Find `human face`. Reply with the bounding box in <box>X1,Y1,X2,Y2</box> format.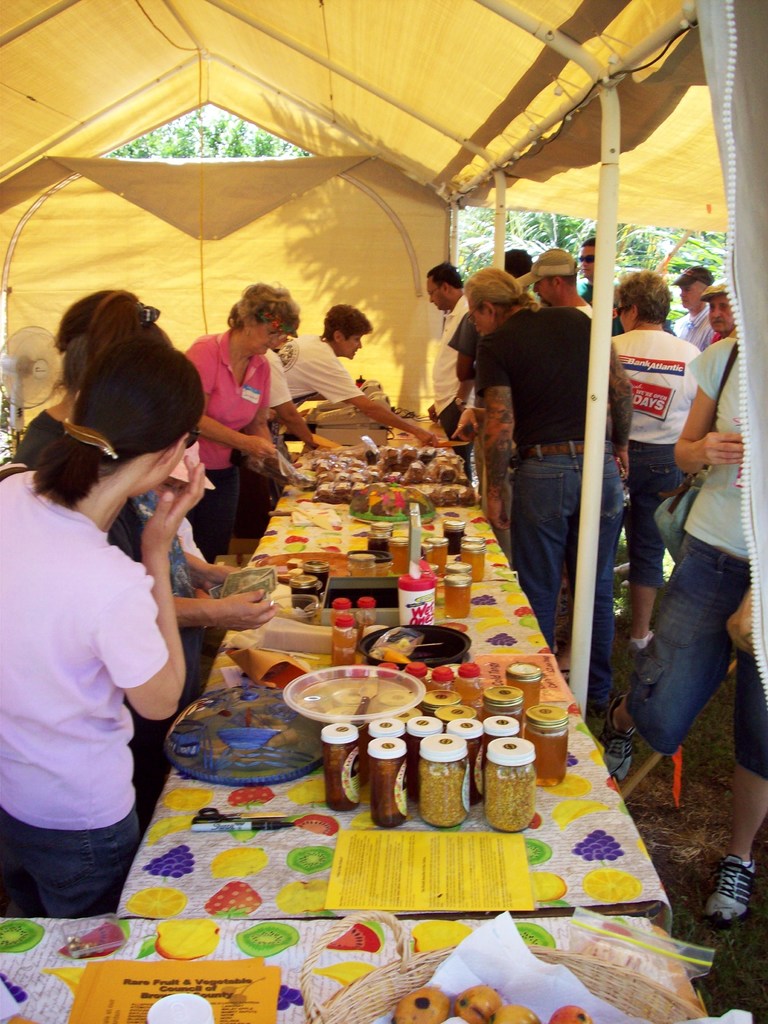
<box>468,299,487,338</box>.
